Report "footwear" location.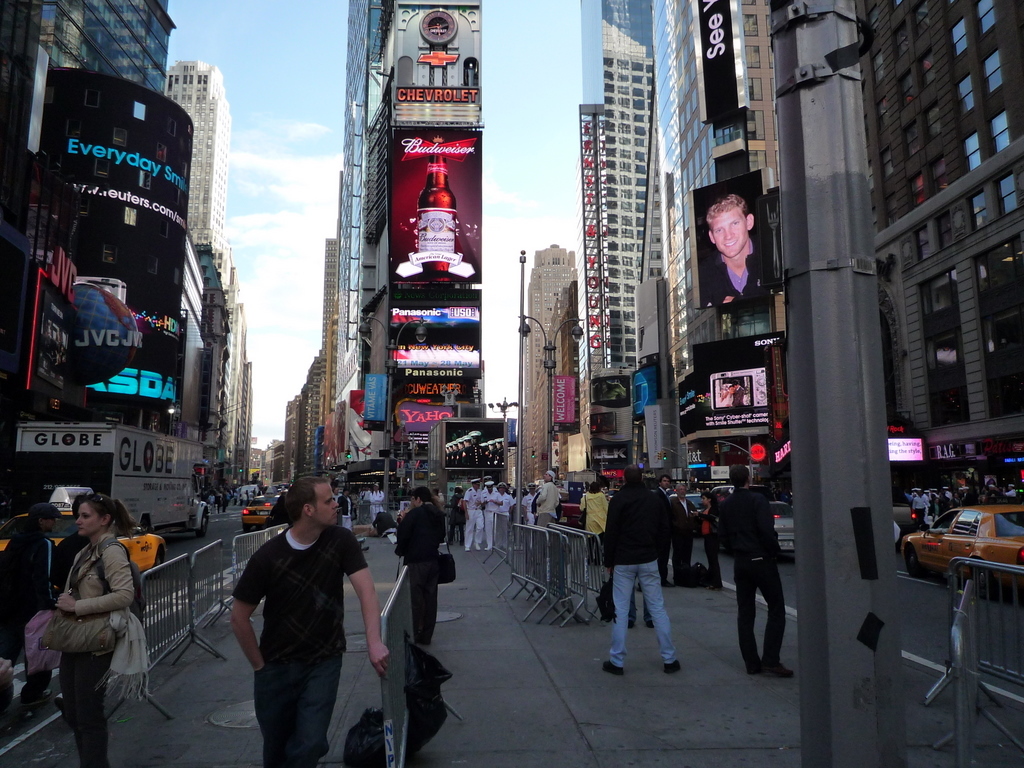
Report: 624 619 635 629.
